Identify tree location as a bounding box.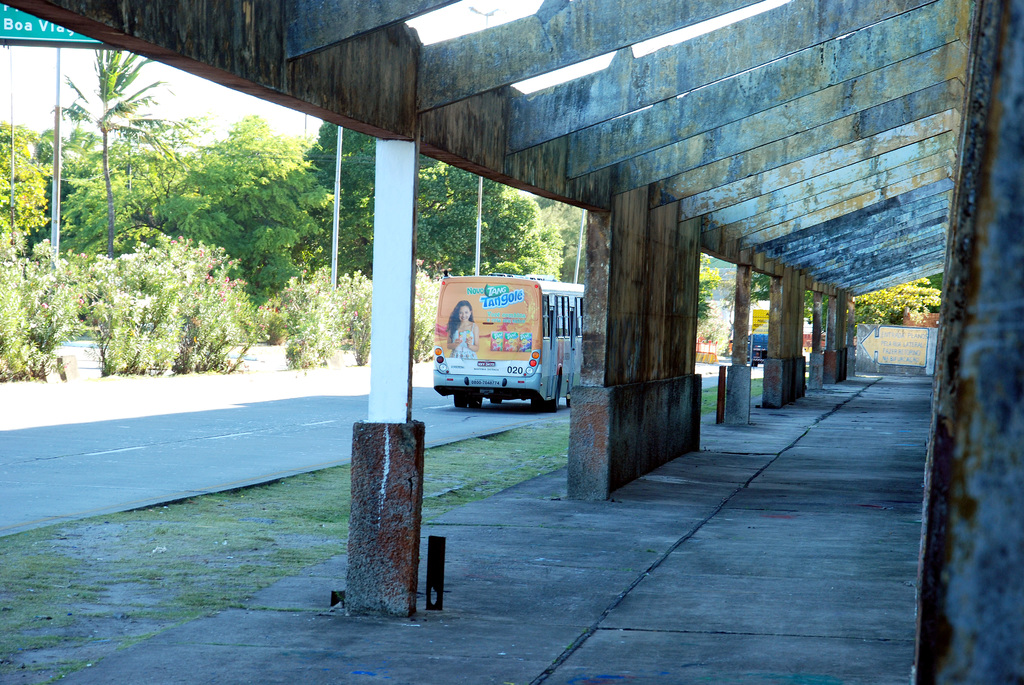
detection(746, 273, 769, 311).
